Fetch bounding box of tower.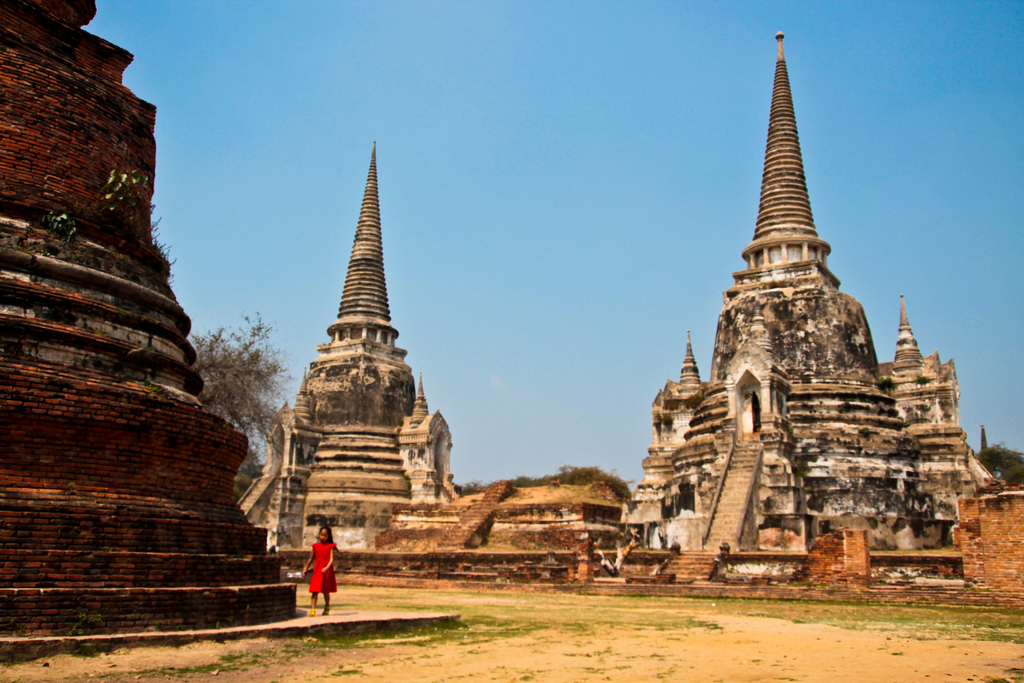
Bbox: bbox(245, 126, 456, 544).
